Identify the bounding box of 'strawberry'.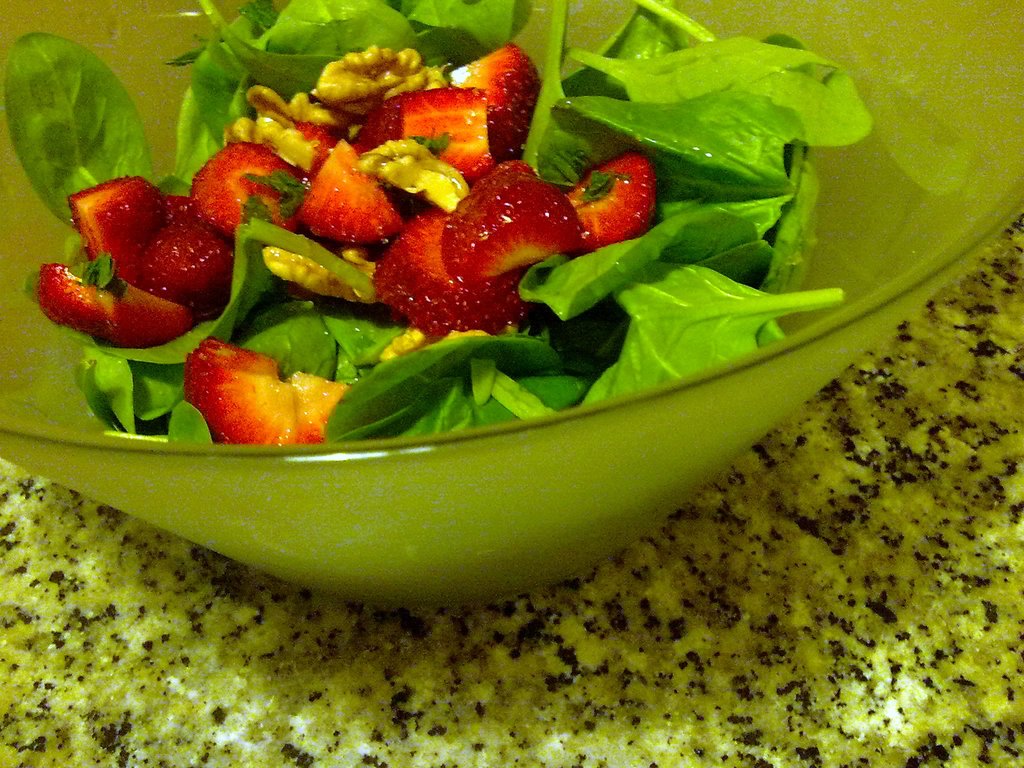
region(67, 174, 164, 287).
